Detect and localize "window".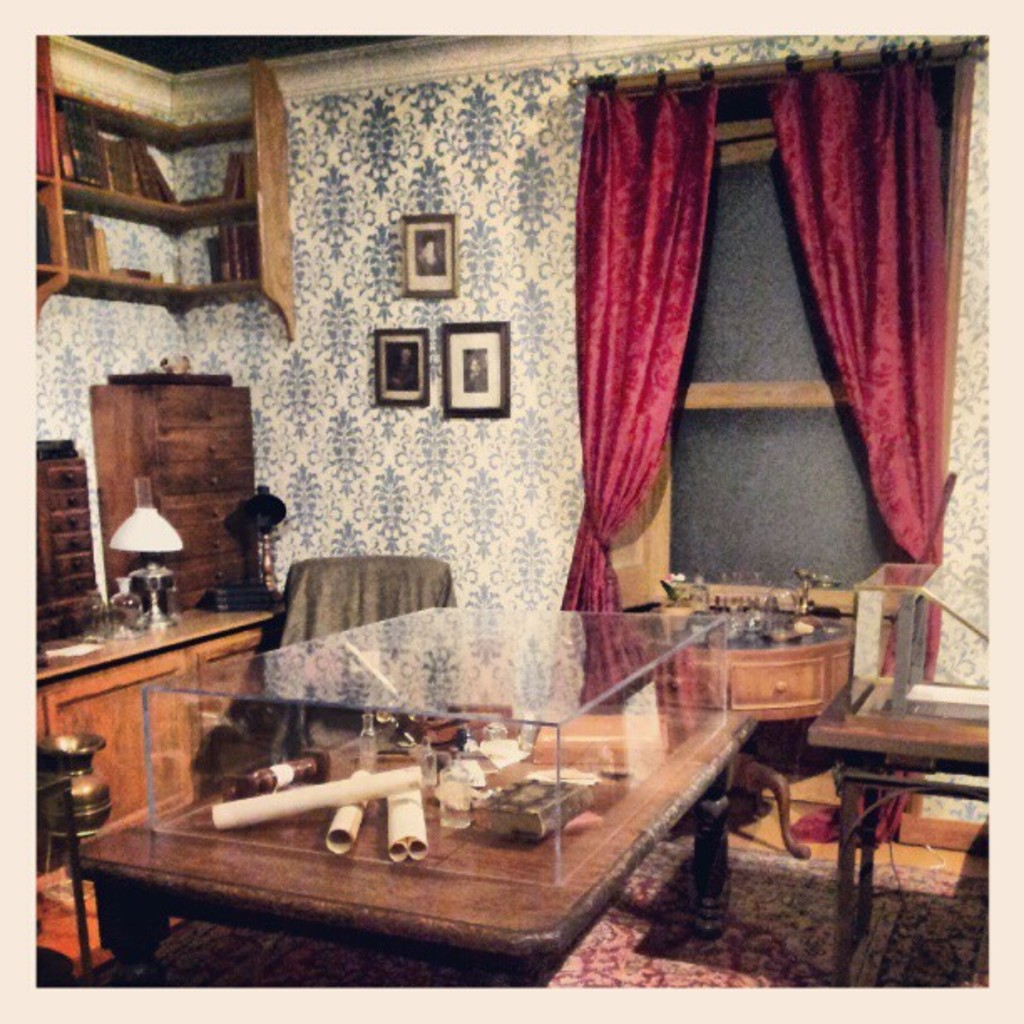
Localized at <bbox>631, 186, 910, 599</bbox>.
